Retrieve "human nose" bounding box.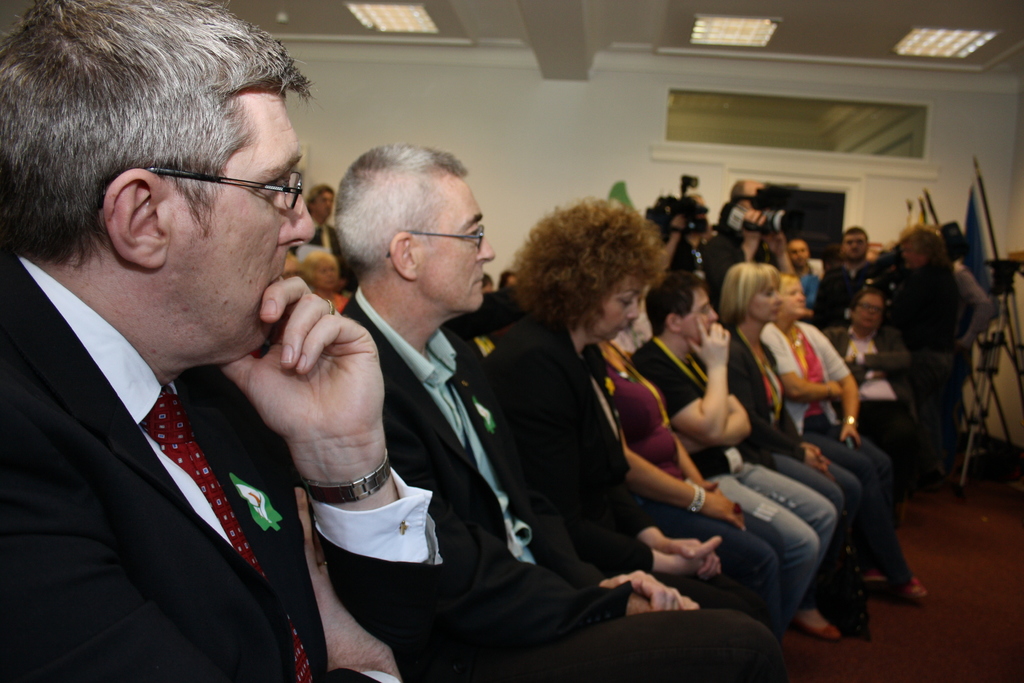
Bounding box: box(477, 237, 495, 263).
